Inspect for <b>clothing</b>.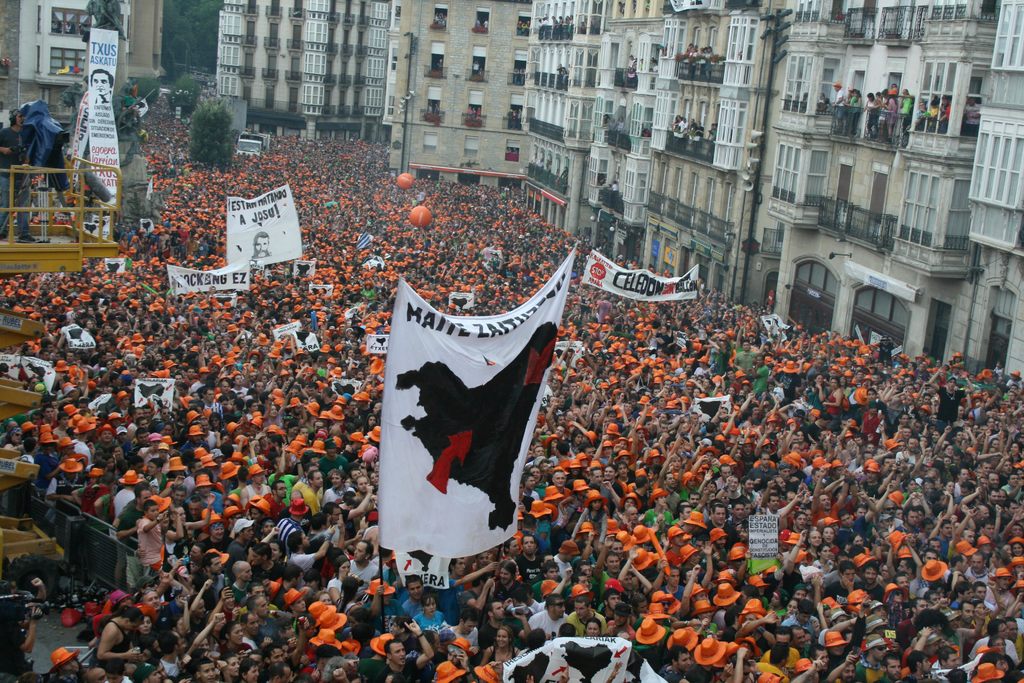
Inspection: 564, 507, 604, 541.
